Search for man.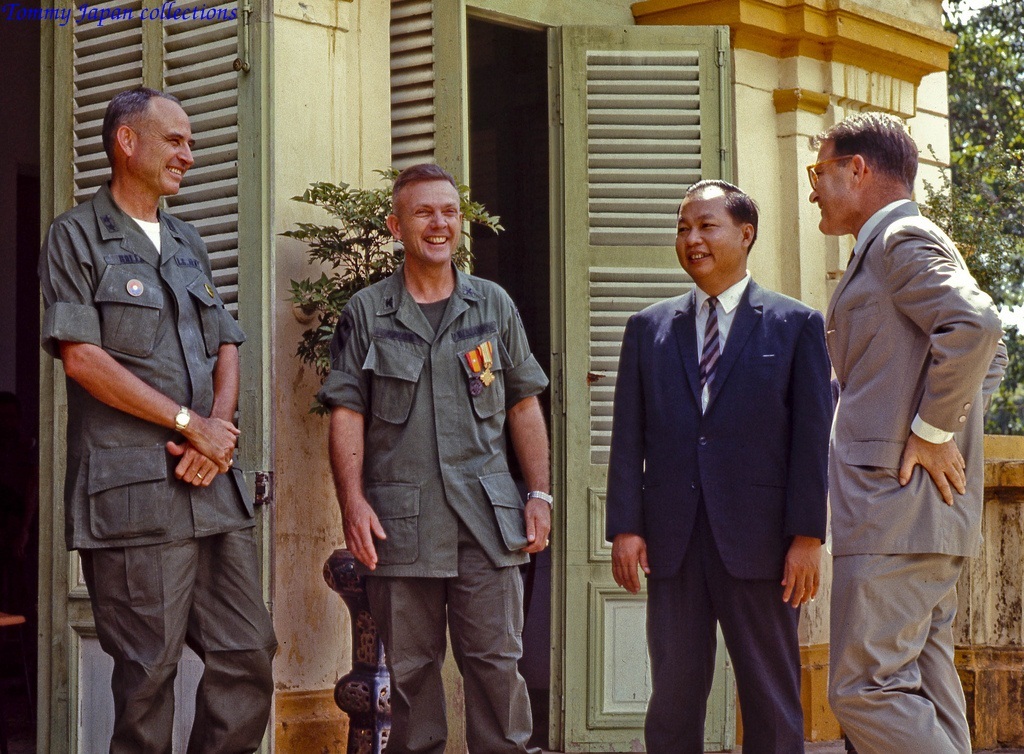
Found at 314,163,551,753.
